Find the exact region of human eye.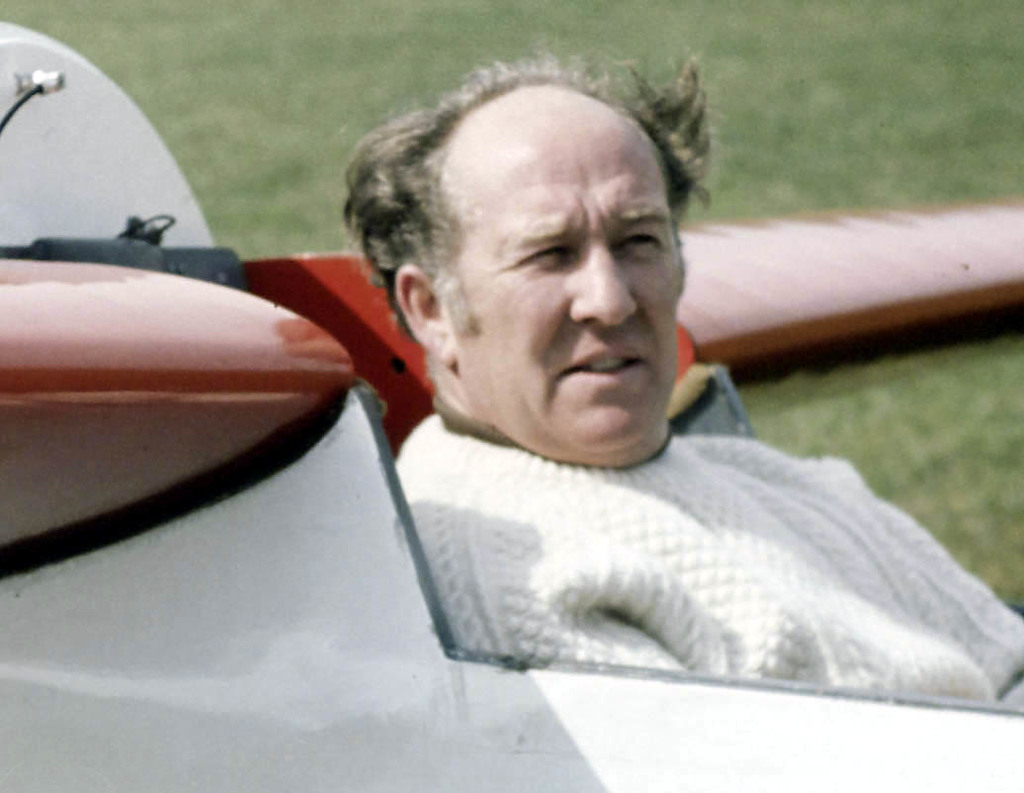
Exact region: <box>499,240,574,267</box>.
